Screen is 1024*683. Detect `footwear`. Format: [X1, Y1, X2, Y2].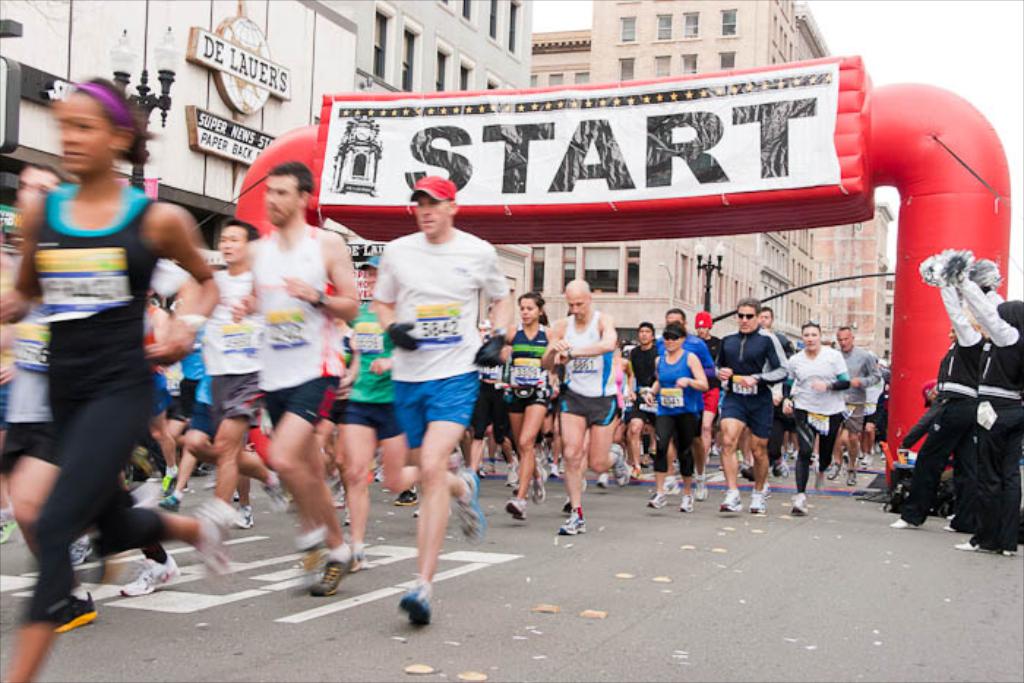
[844, 469, 859, 484].
